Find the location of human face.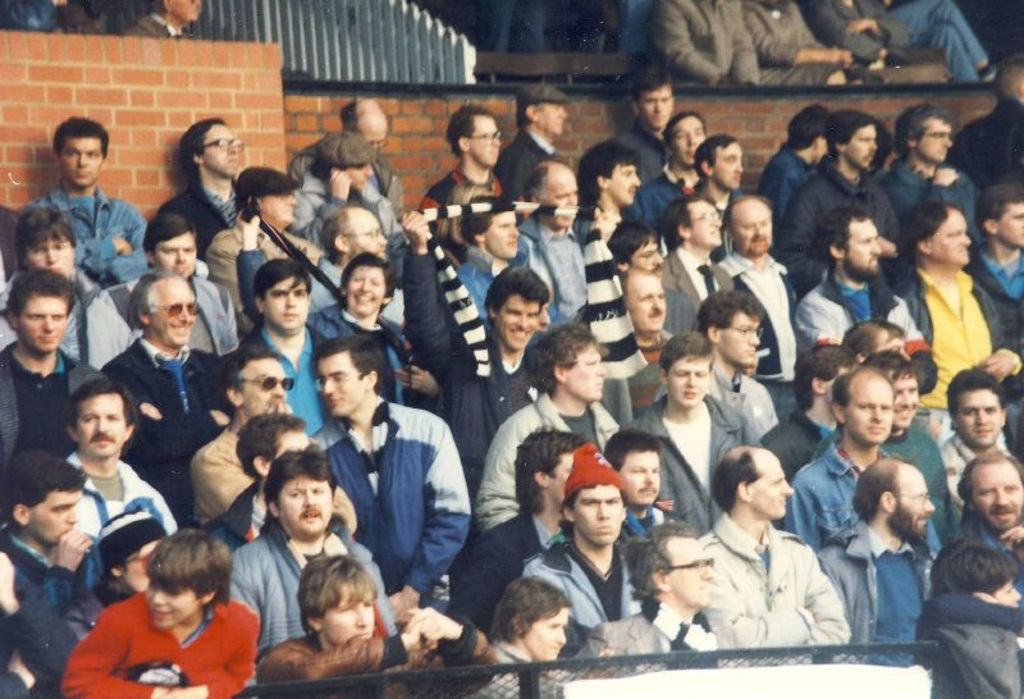
Location: (549, 447, 573, 516).
